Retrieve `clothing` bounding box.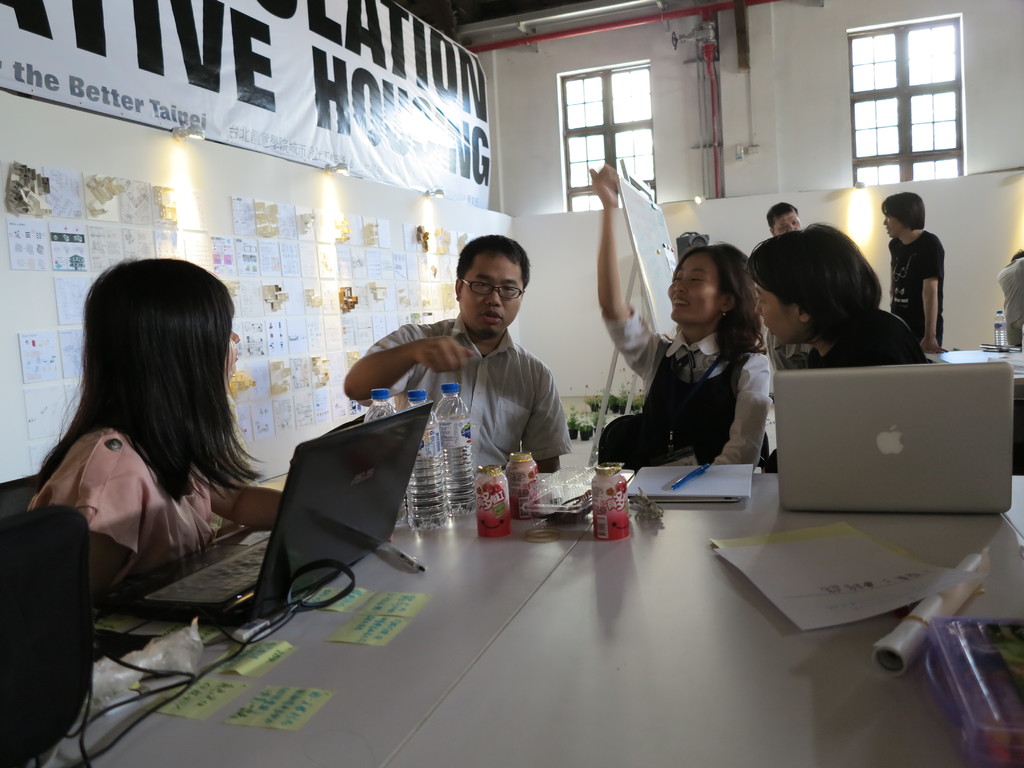
Bounding box: box(38, 415, 223, 590).
